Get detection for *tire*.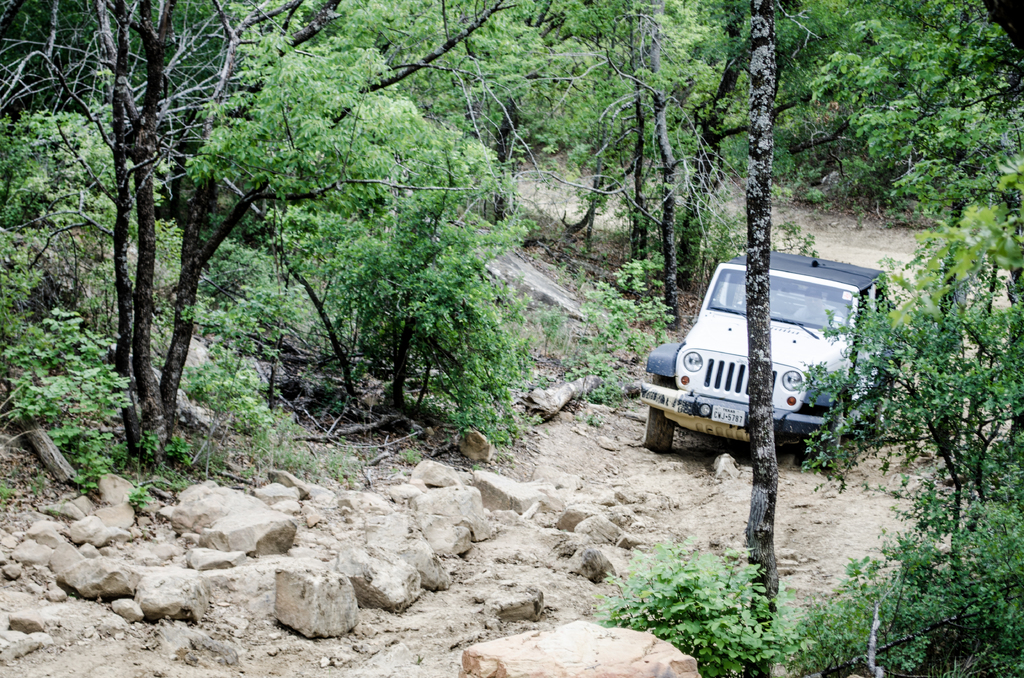
Detection: select_region(640, 376, 677, 455).
